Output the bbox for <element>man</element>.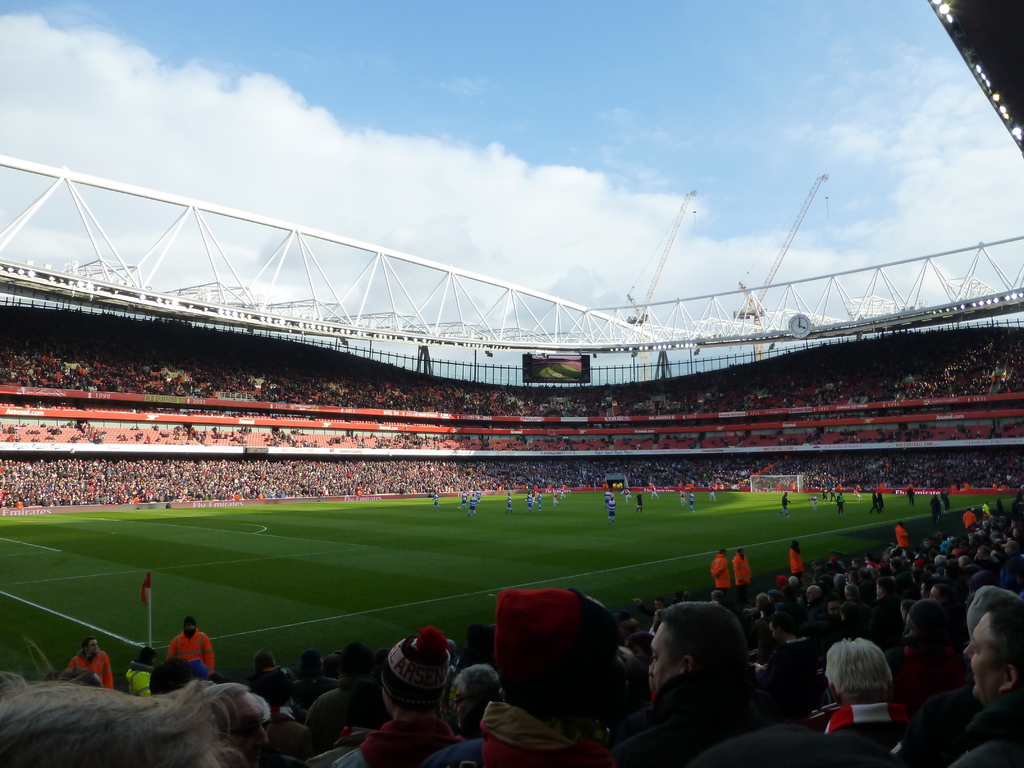
x1=466, y1=490, x2=478, y2=515.
